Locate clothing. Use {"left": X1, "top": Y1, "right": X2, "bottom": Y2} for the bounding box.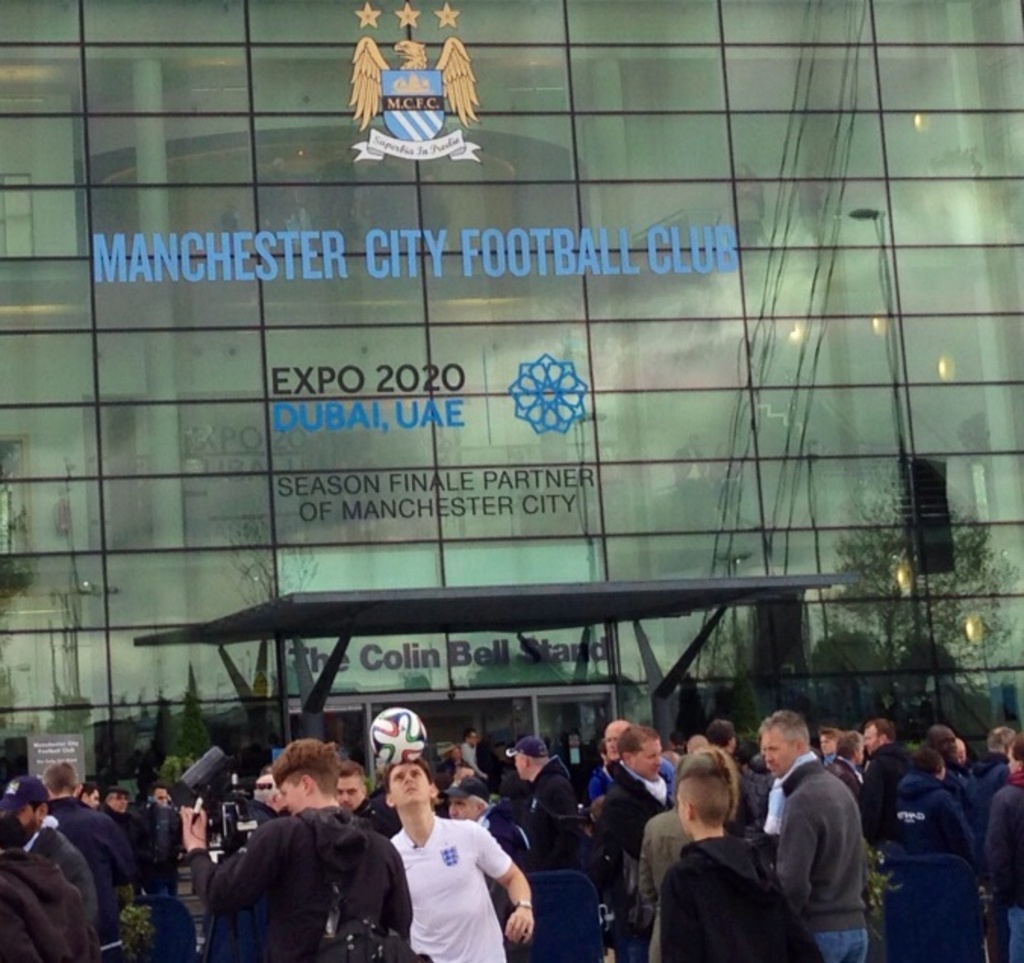
{"left": 527, "top": 760, "right": 579, "bottom": 869}.
